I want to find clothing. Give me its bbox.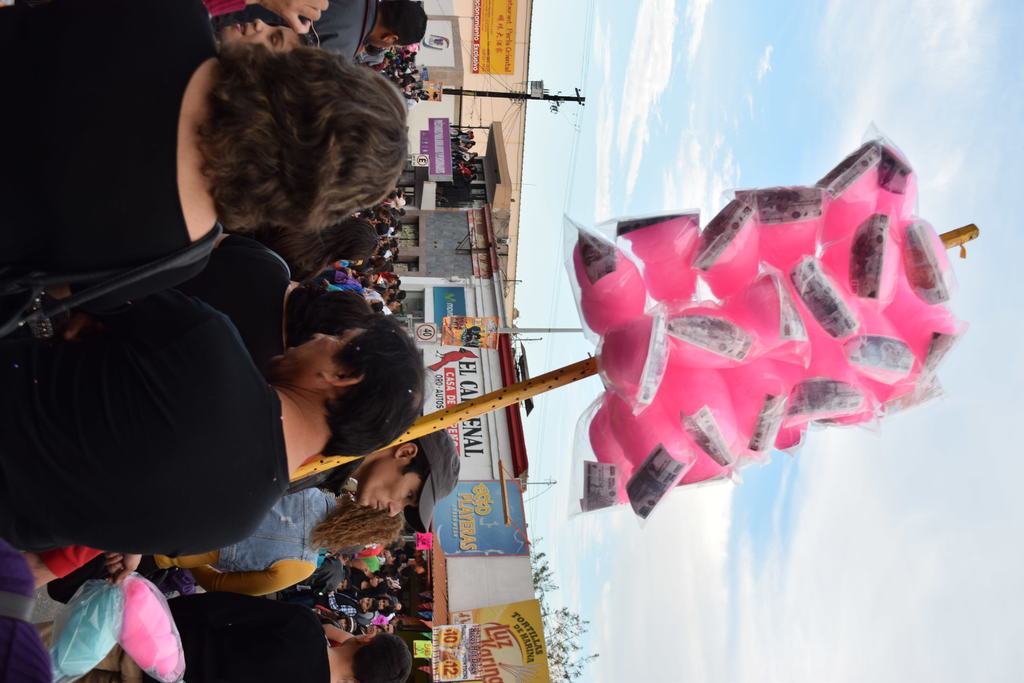
(x1=0, y1=0, x2=227, y2=320).
